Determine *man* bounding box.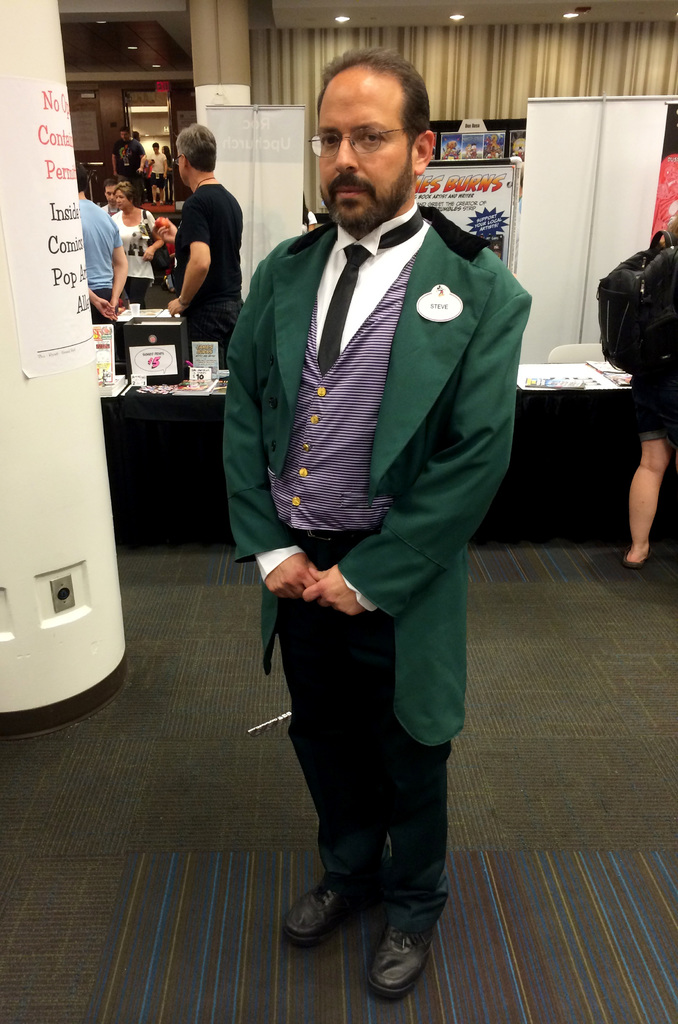
Determined: 232,0,531,1014.
